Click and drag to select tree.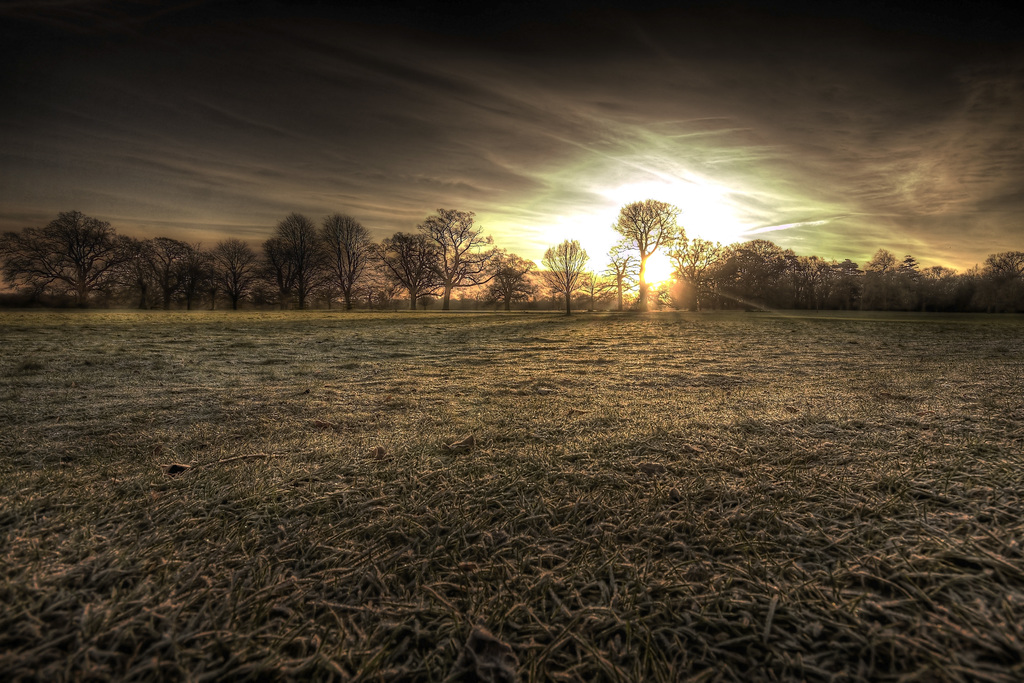
Selection: <region>261, 208, 320, 318</region>.
